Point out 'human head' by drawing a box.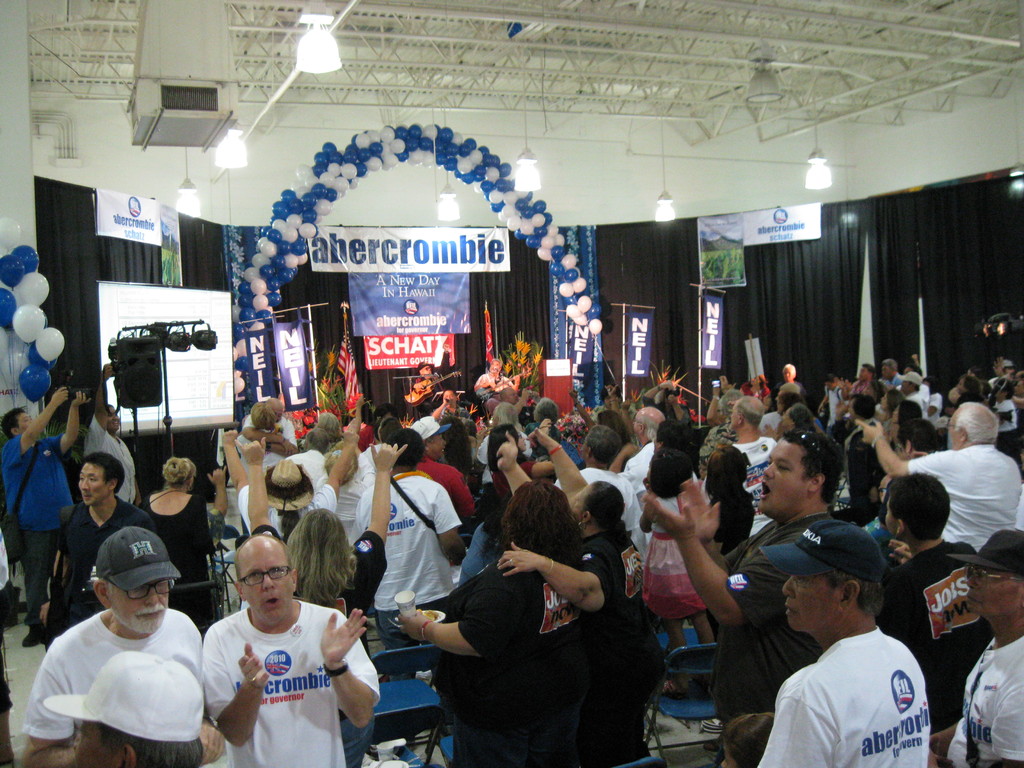
select_region(600, 381, 624, 408).
